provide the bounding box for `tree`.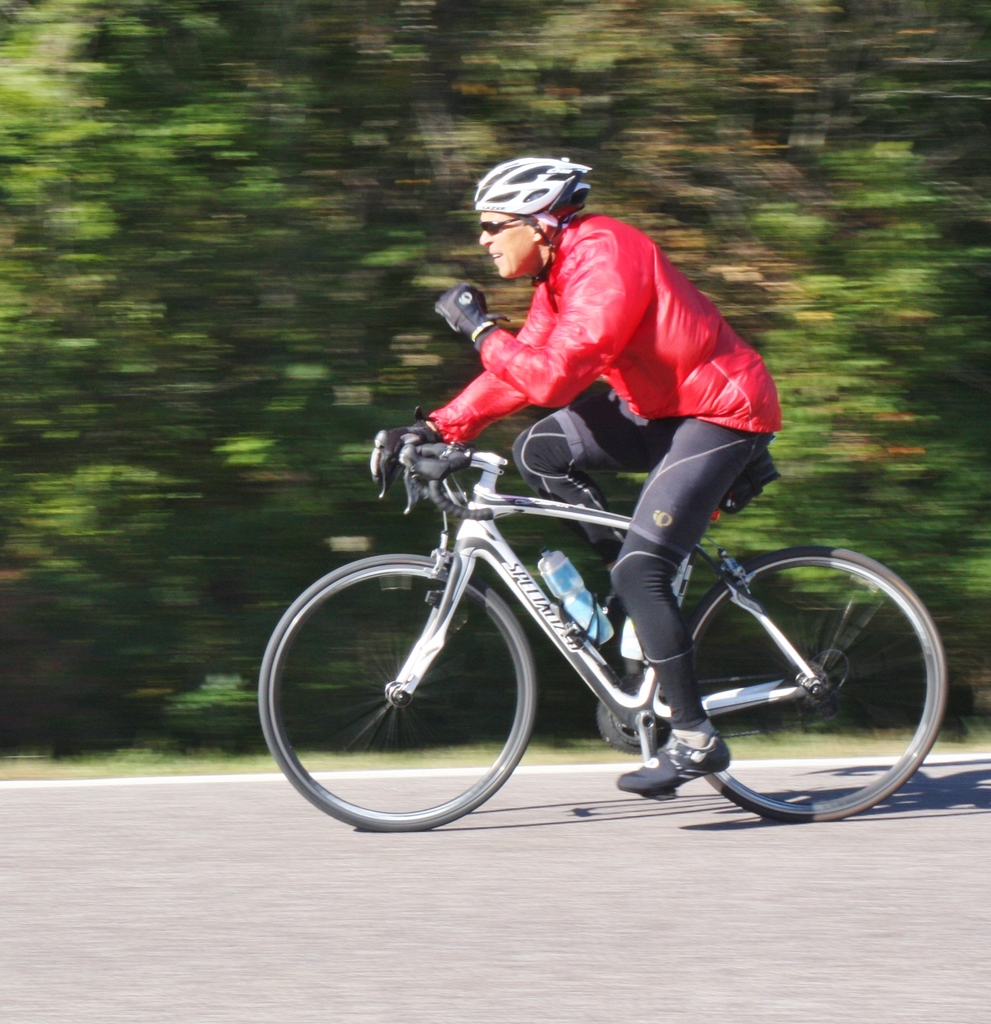
bbox=(409, 0, 990, 728).
